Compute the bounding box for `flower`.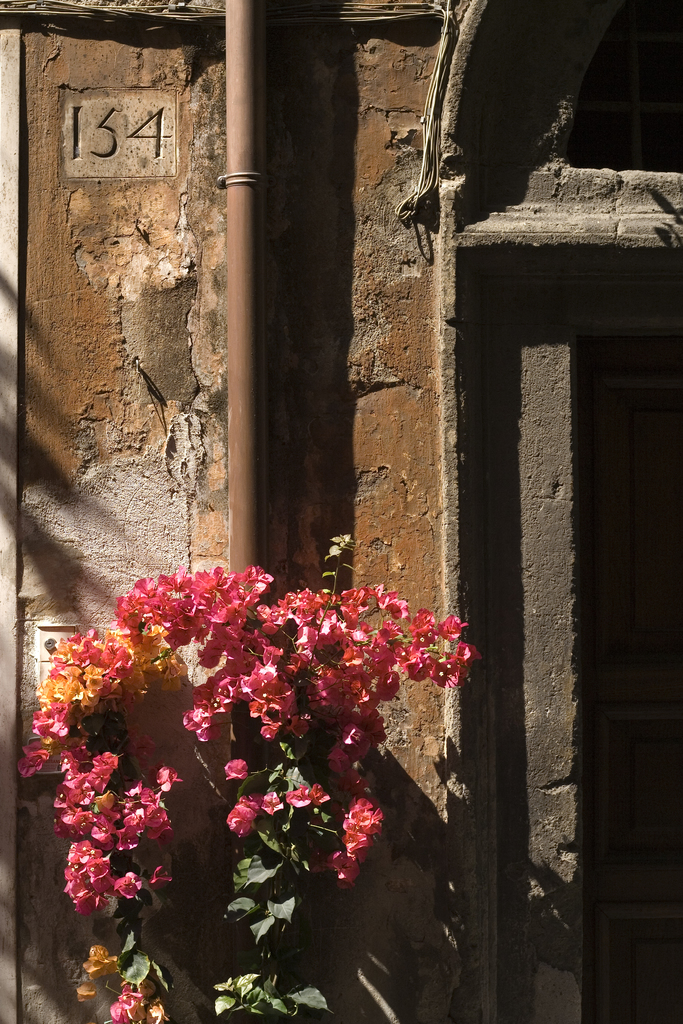
[145, 998, 171, 1023].
